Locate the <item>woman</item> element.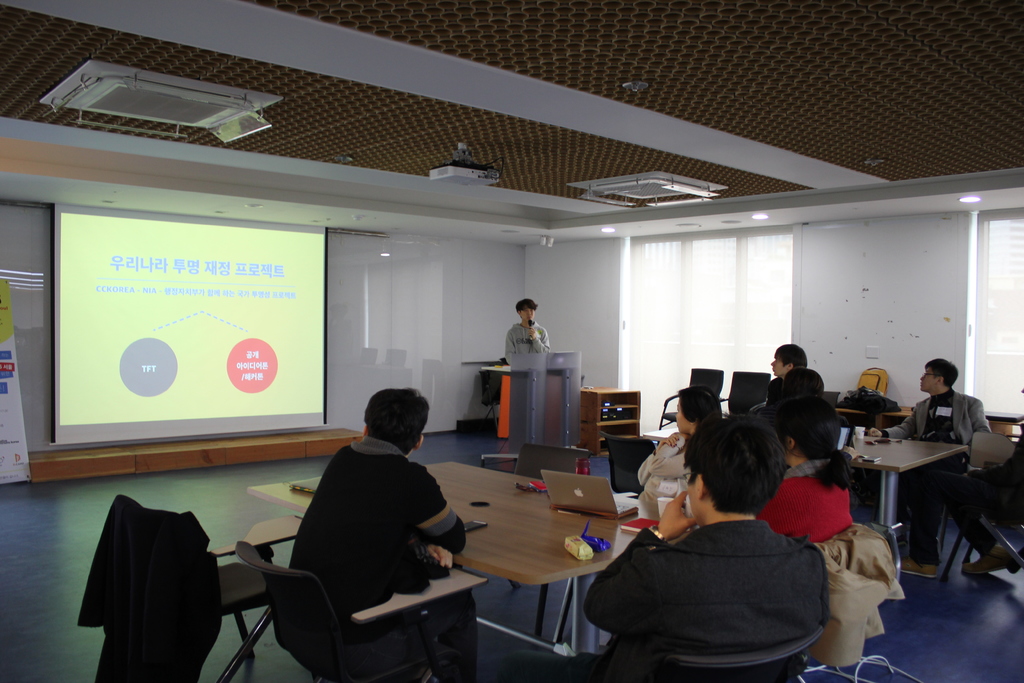
Element bbox: detection(623, 383, 720, 501).
